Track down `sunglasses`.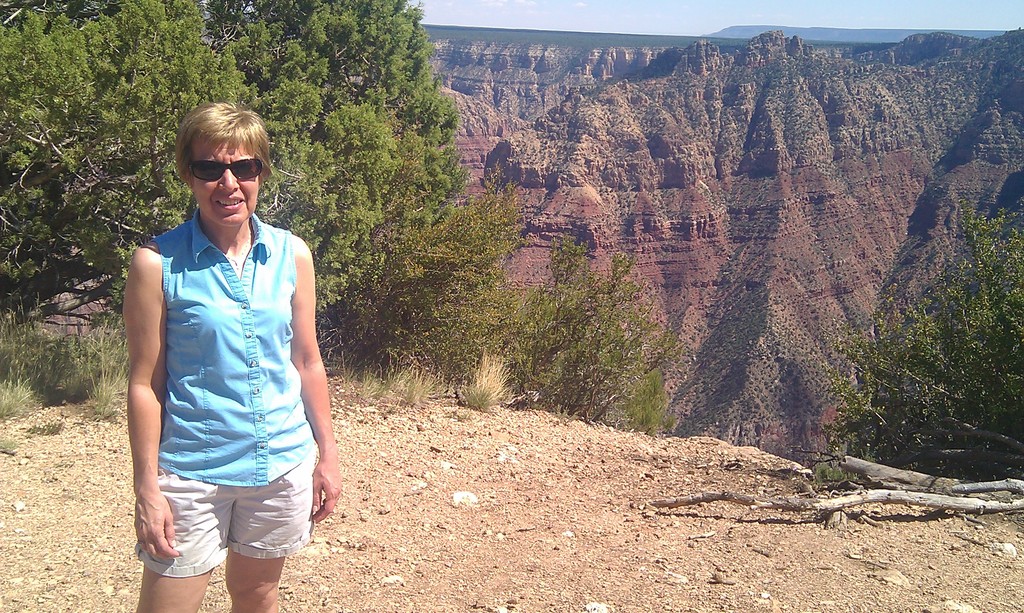
Tracked to <box>173,156,262,192</box>.
